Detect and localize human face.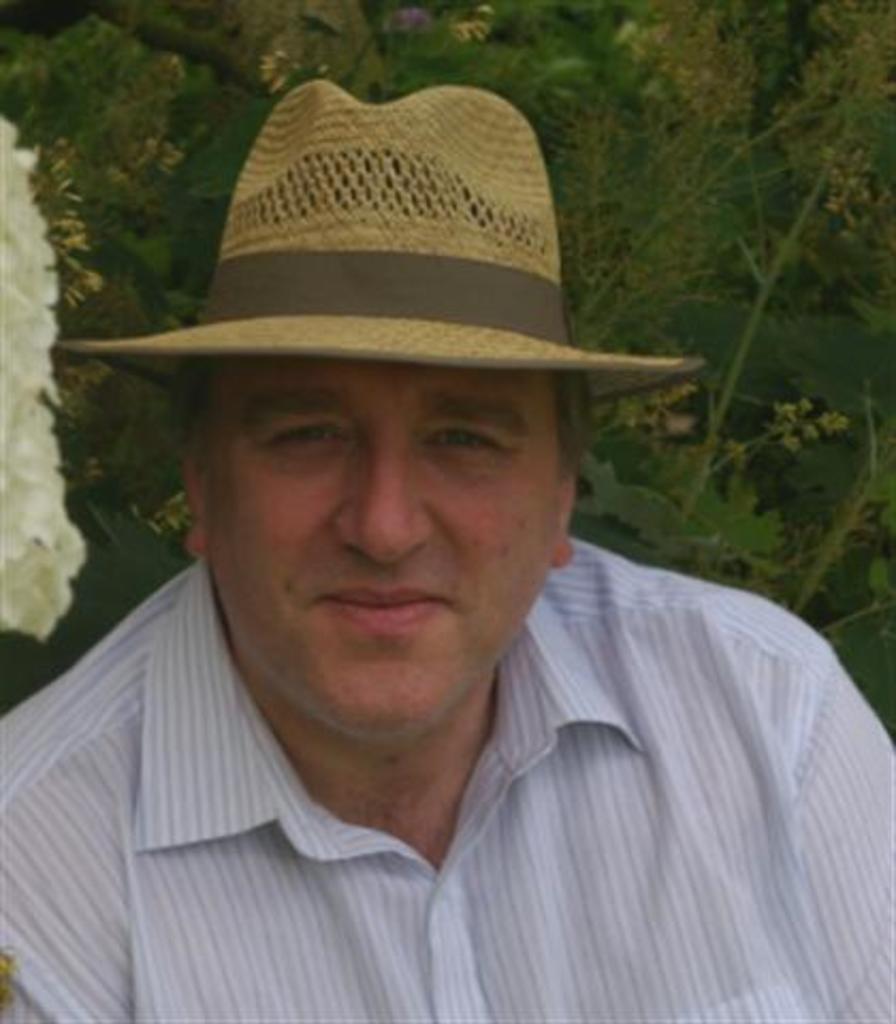
Localized at box=[201, 363, 555, 734].
